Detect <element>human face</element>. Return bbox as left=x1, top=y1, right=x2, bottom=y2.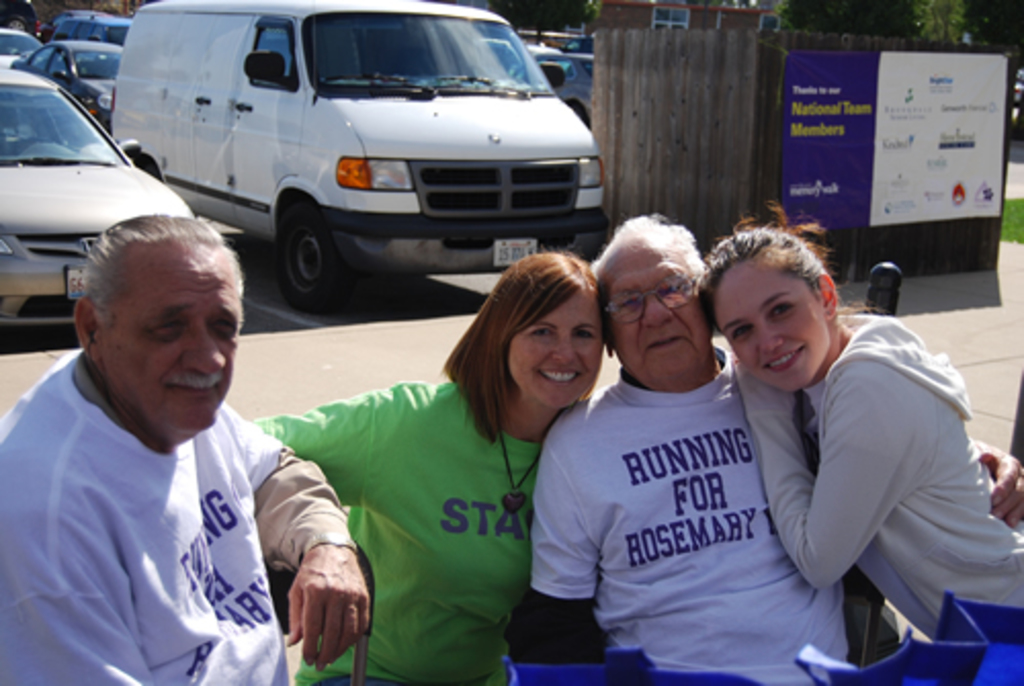
left=506, top=293, right=604, bottom=408.
